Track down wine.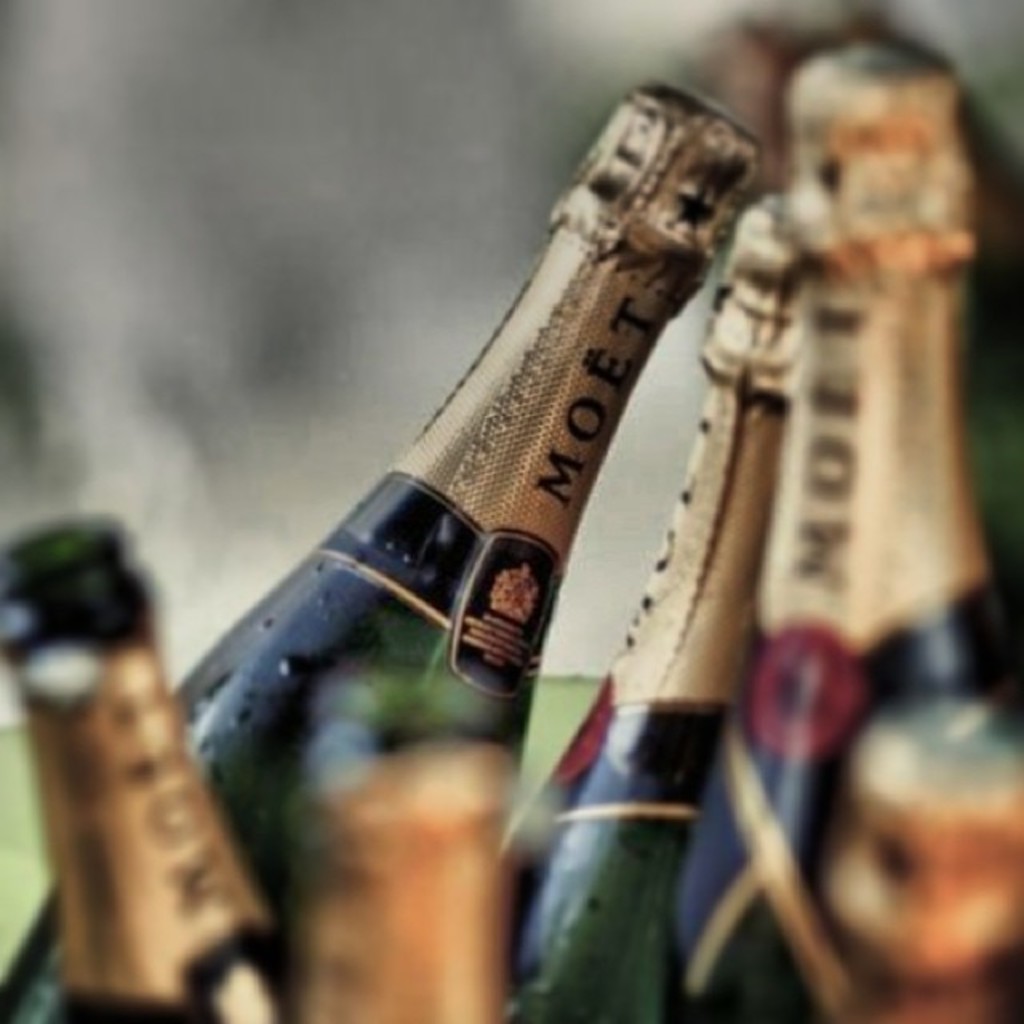
Tracked to [left=2, top=518, right=301, bottom=1022].
